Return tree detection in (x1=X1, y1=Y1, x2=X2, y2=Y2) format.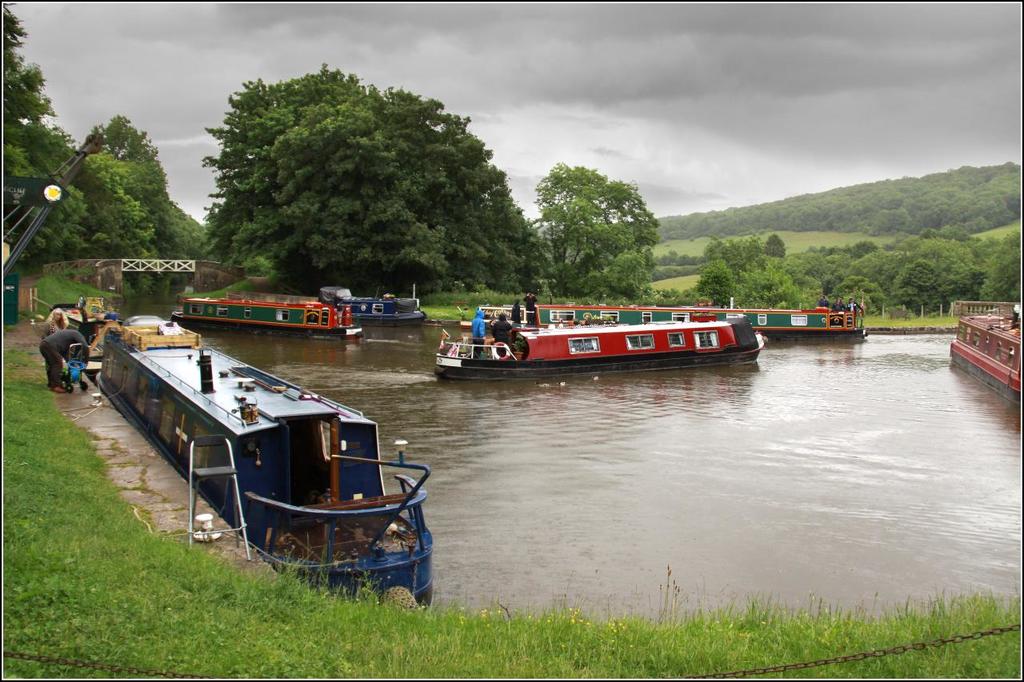
(x1=537, y1=163, x2=656, y2=299).
